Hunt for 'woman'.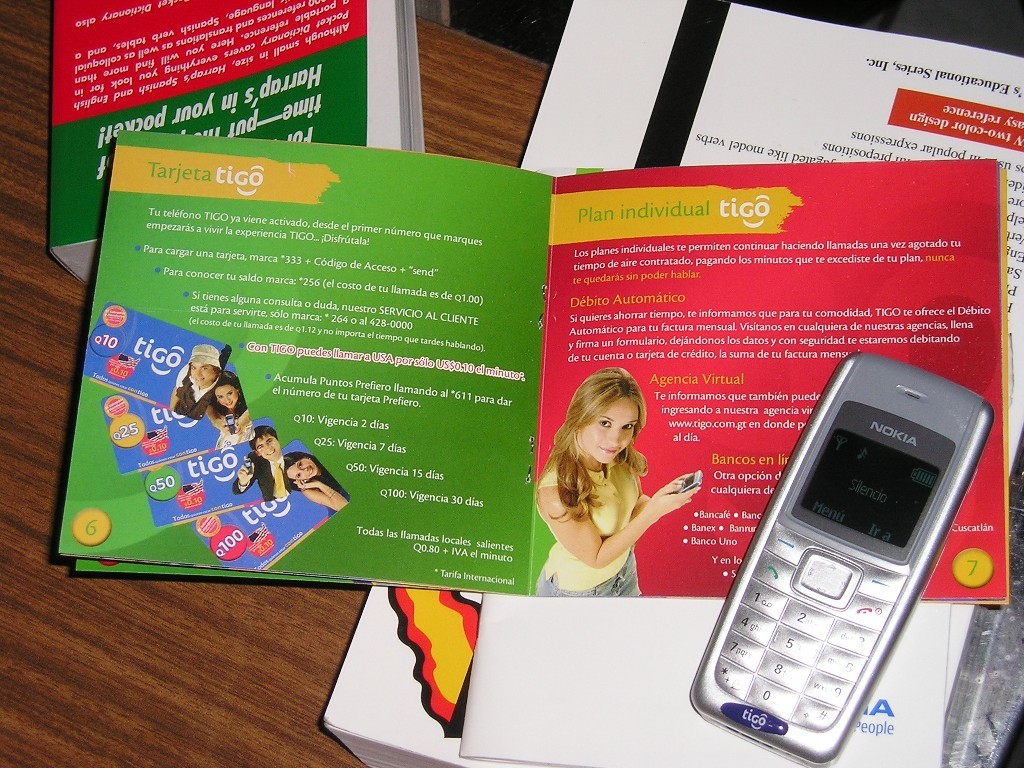
Hunted down at Rect(530, 365, 677, 596).
